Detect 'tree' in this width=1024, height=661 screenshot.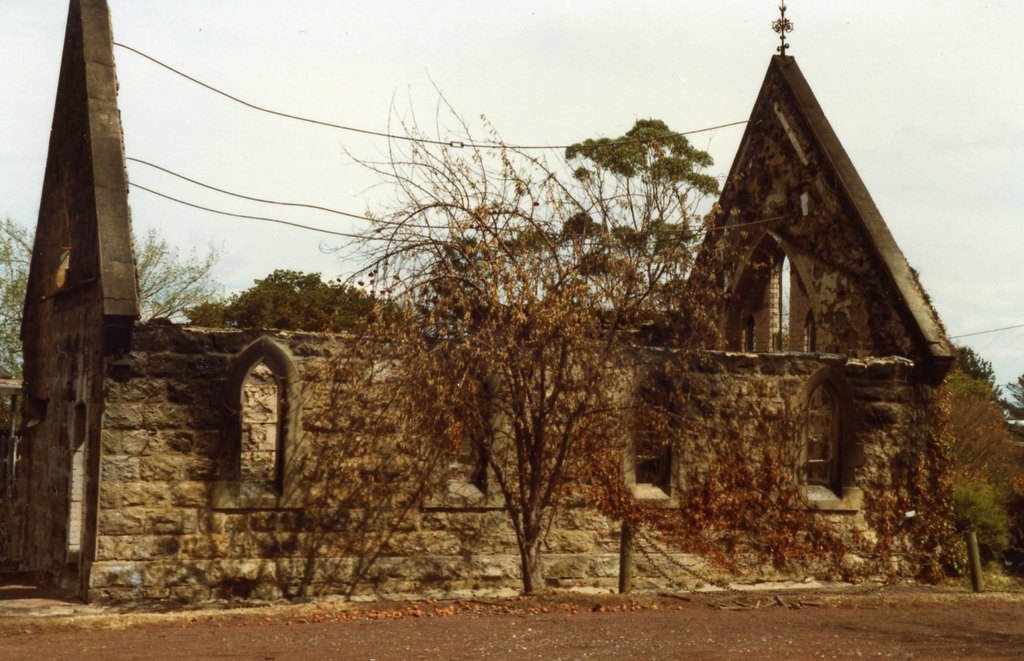
Detection: 191/264/415/339.
